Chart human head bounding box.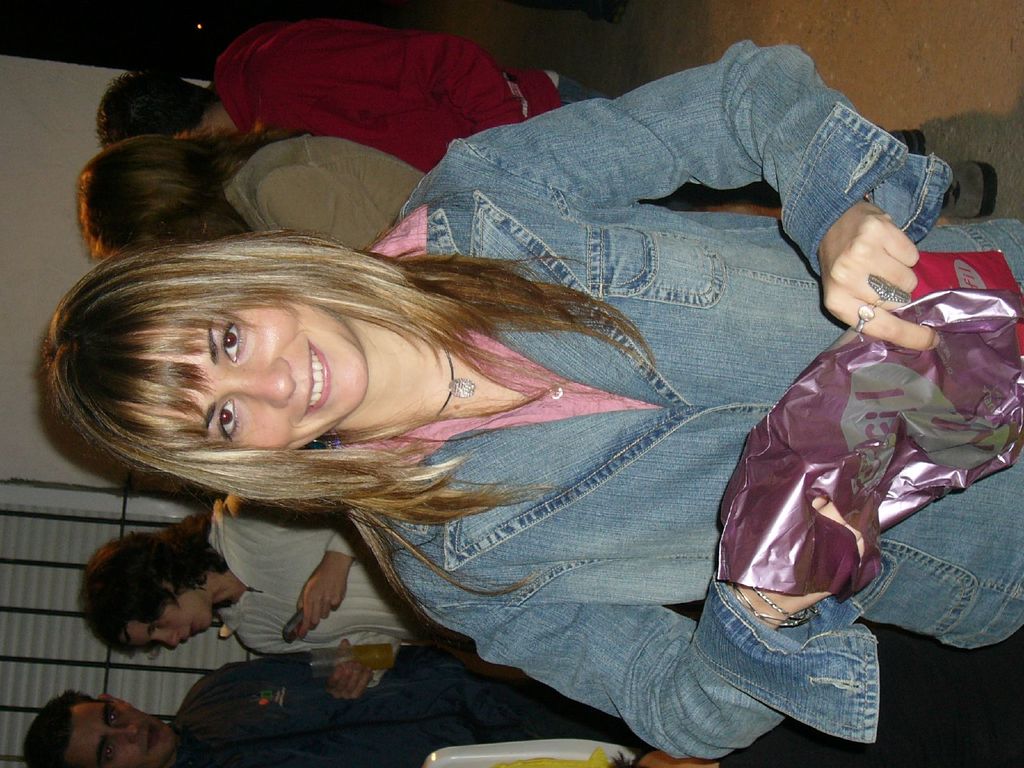
Charted: <region>93, 77, 218, 145</region>.
